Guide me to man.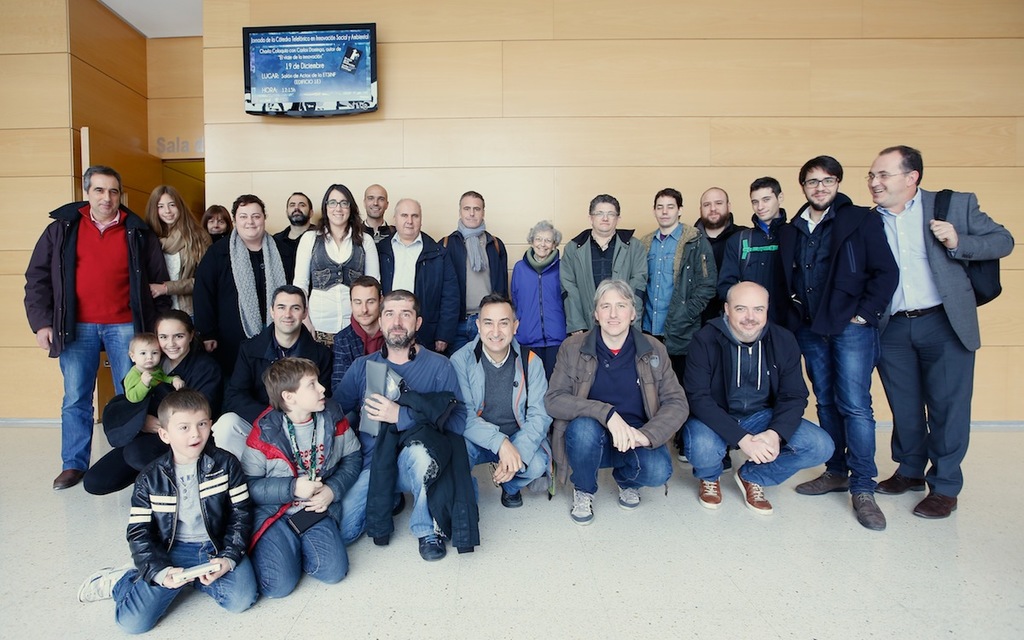
Guidance: bbox=[382, 198, 430, 294].
